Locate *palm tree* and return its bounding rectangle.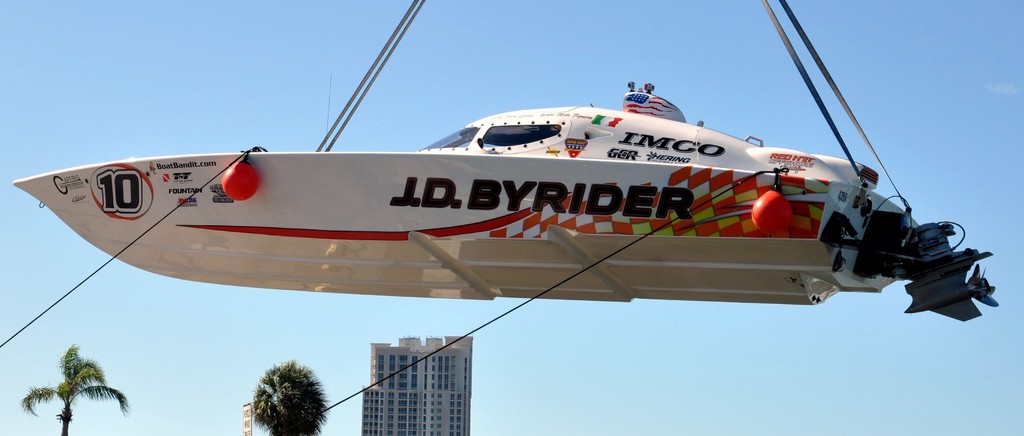
pyautogui.locateOnScreen(19, 344, 118, 432).
